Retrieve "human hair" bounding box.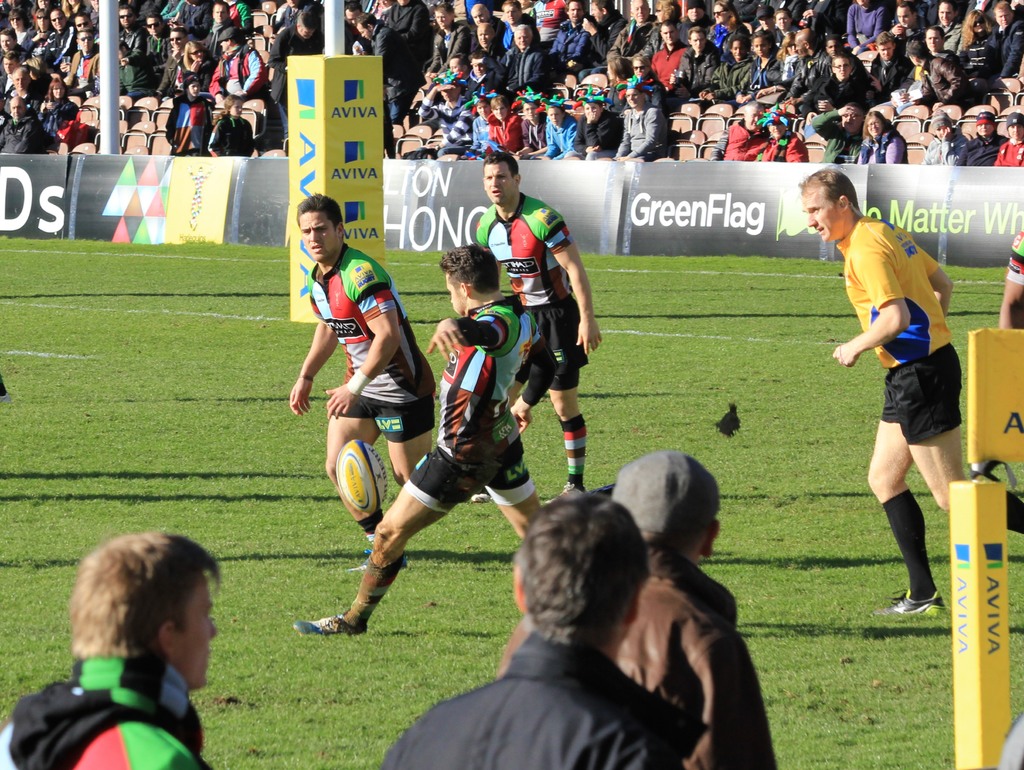
Bounding box: (435, 243, 501, 293).
